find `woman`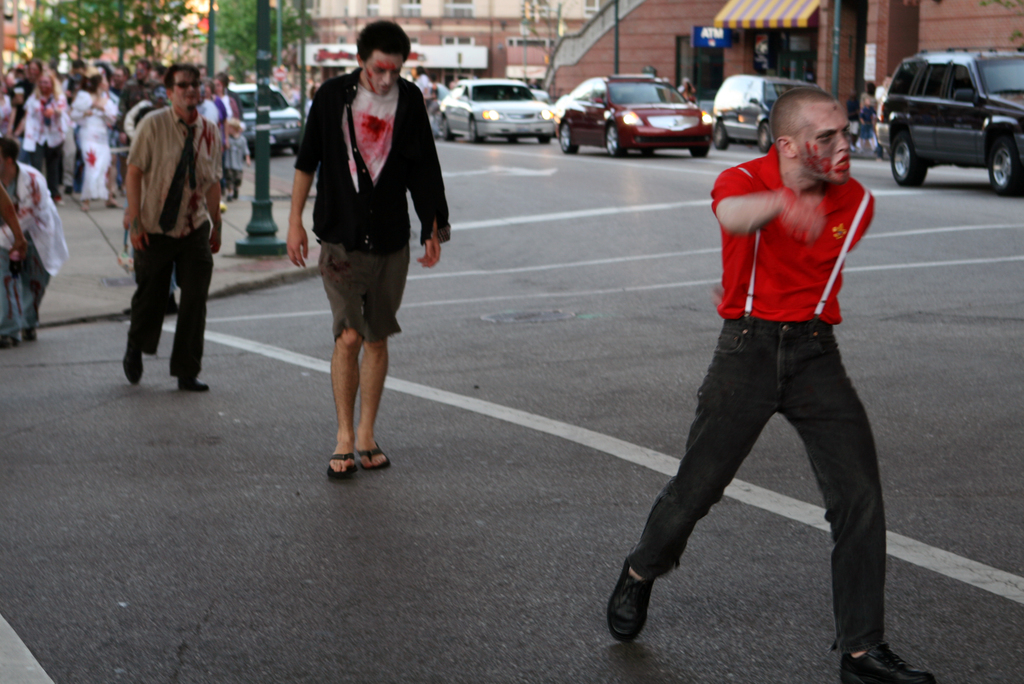
<region>862, 81, 877, 118</region>
